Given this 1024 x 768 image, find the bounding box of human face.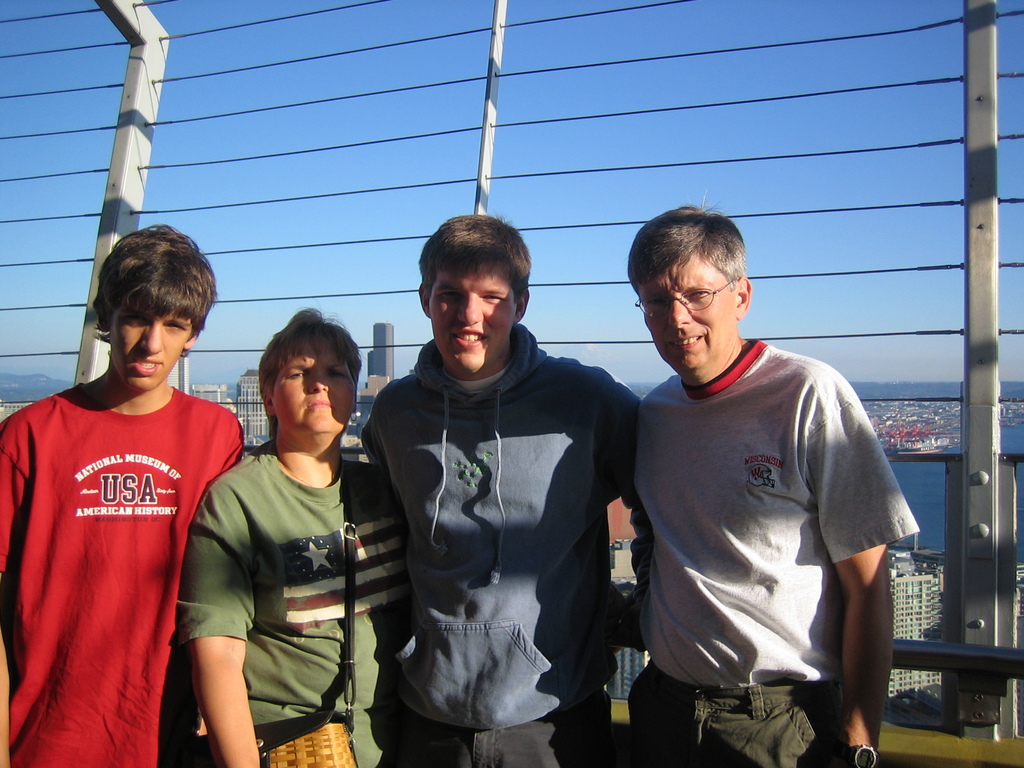
[108, 306, 191, 389].
